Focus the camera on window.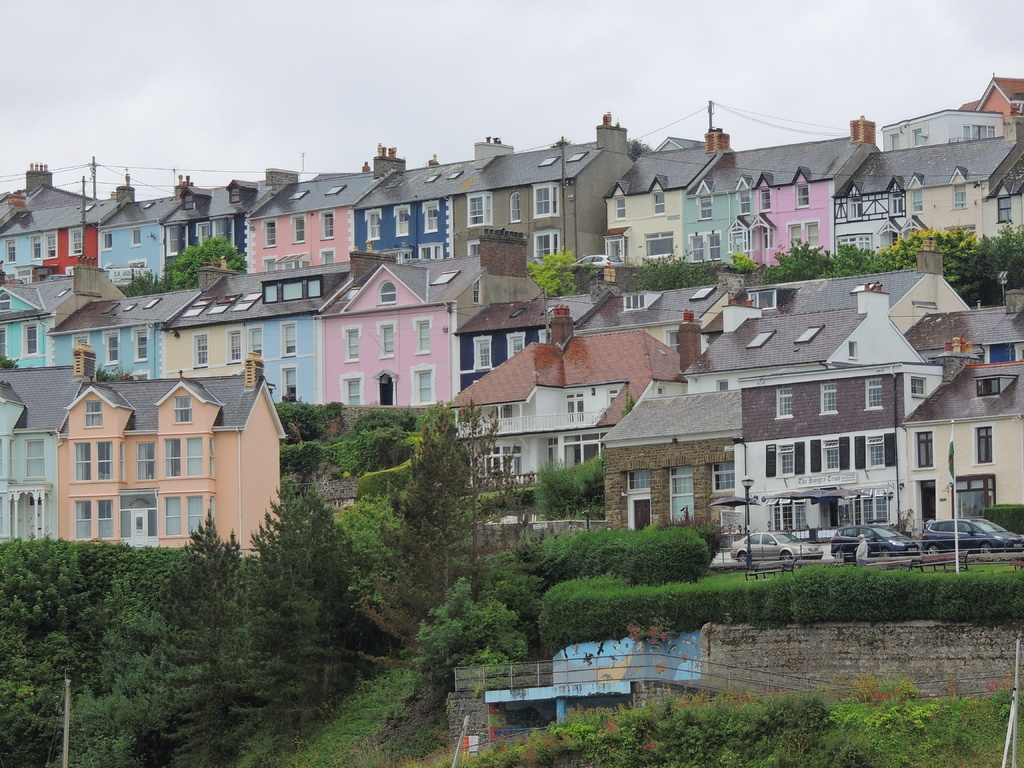
Focus region: 907,189,923,211.
